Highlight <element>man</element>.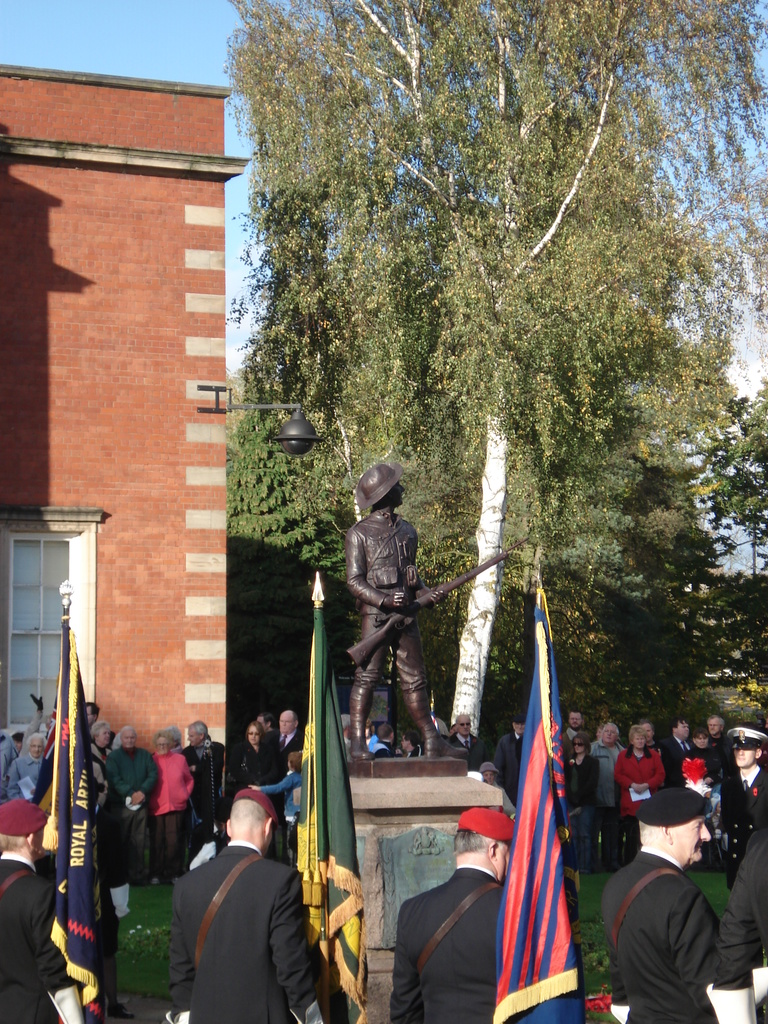
Highlighted region: box(665, 717, 688, 791).
